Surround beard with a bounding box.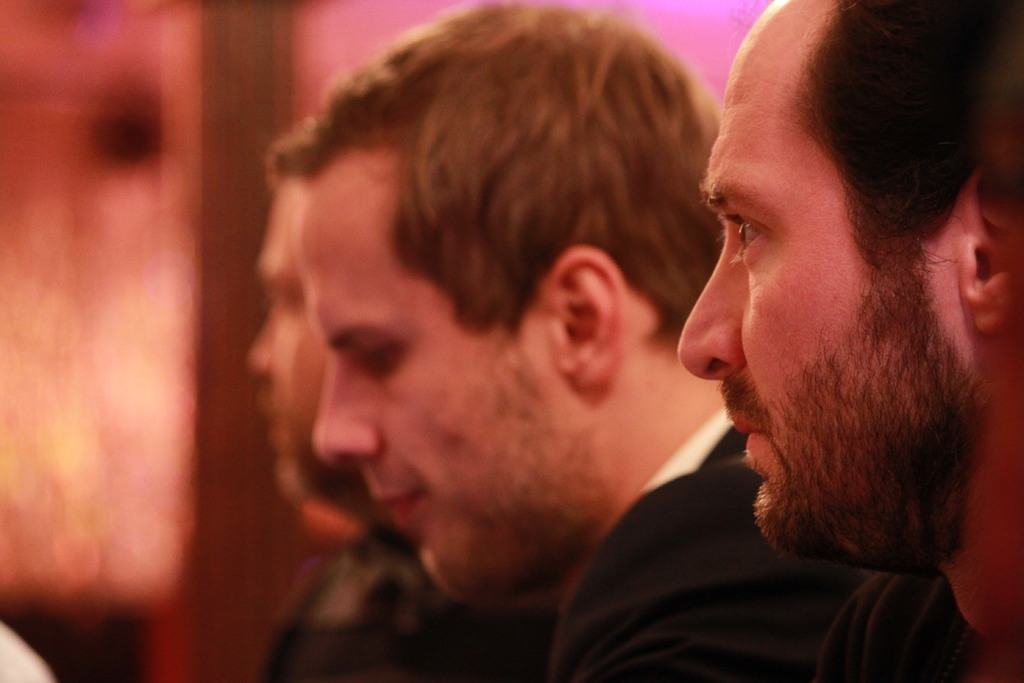
pyautogui.locateOnScreen(367, 355, 607, 609).
